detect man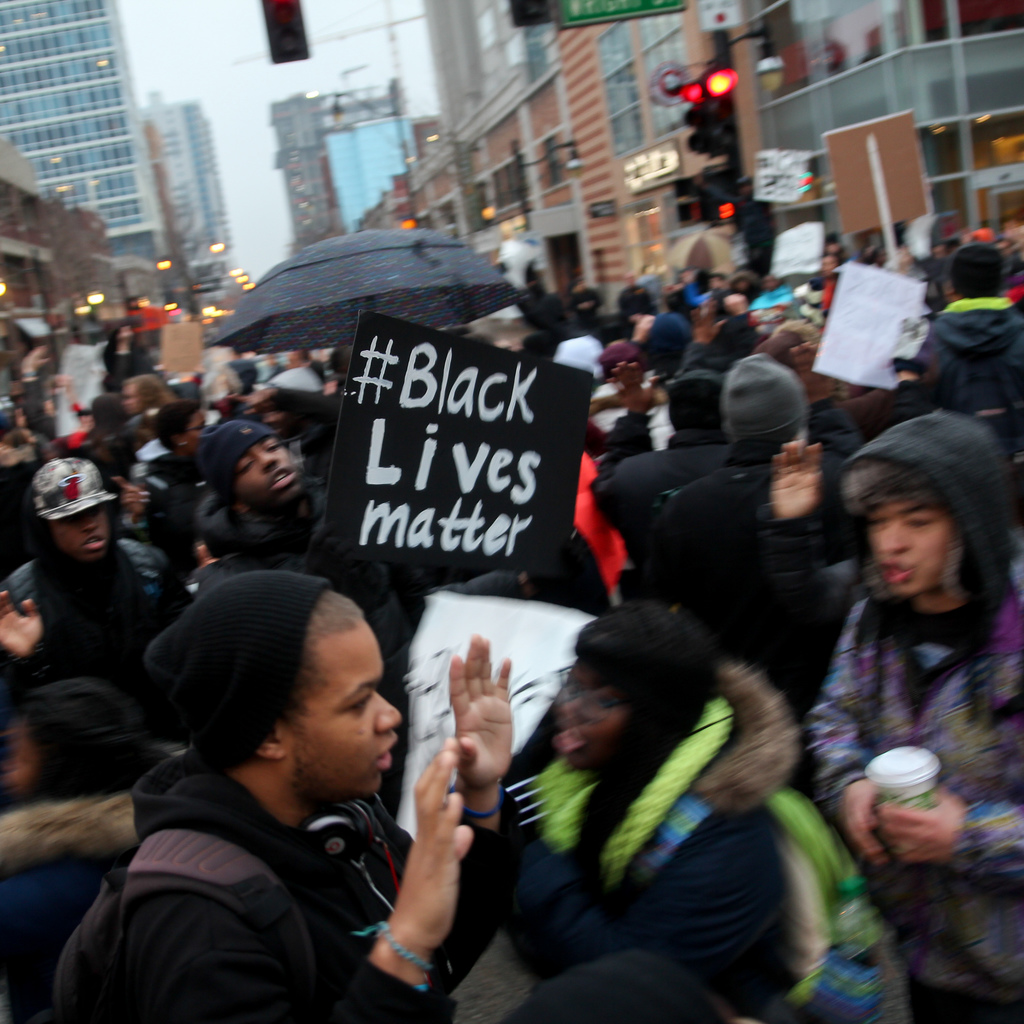
0/460/195/687
